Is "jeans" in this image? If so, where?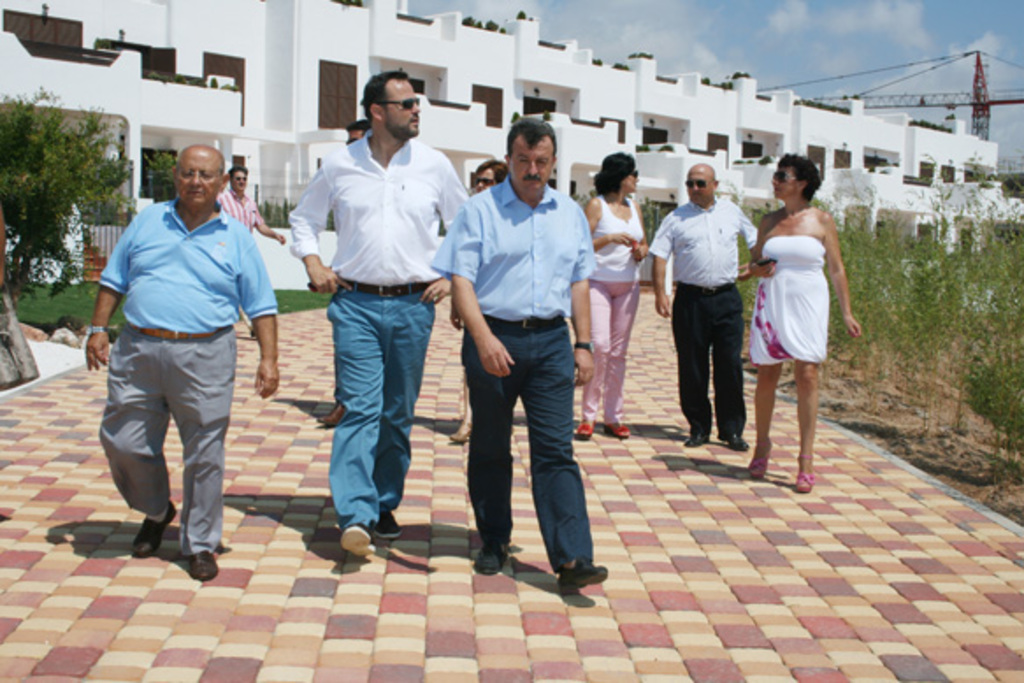
Yes, at (x1=313, y1=281, x2=430, y2=543).
